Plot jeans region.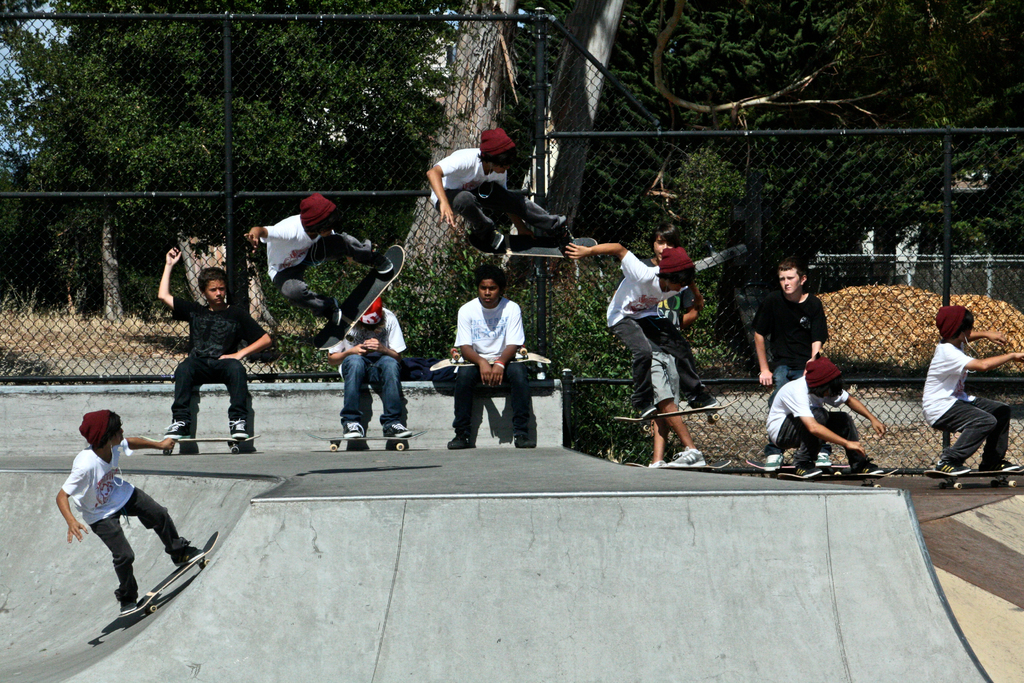
Plotted at [929,392,1004,467].
